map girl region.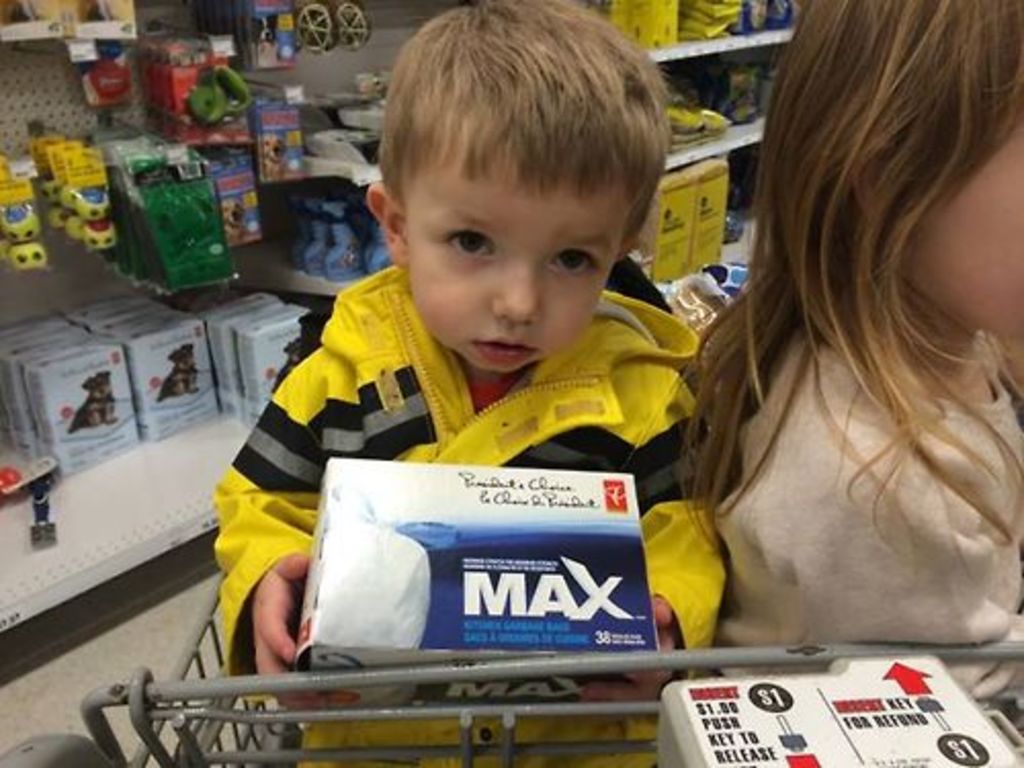
Mapped to x1=682 y1=4 x2=1022 y2=676.
